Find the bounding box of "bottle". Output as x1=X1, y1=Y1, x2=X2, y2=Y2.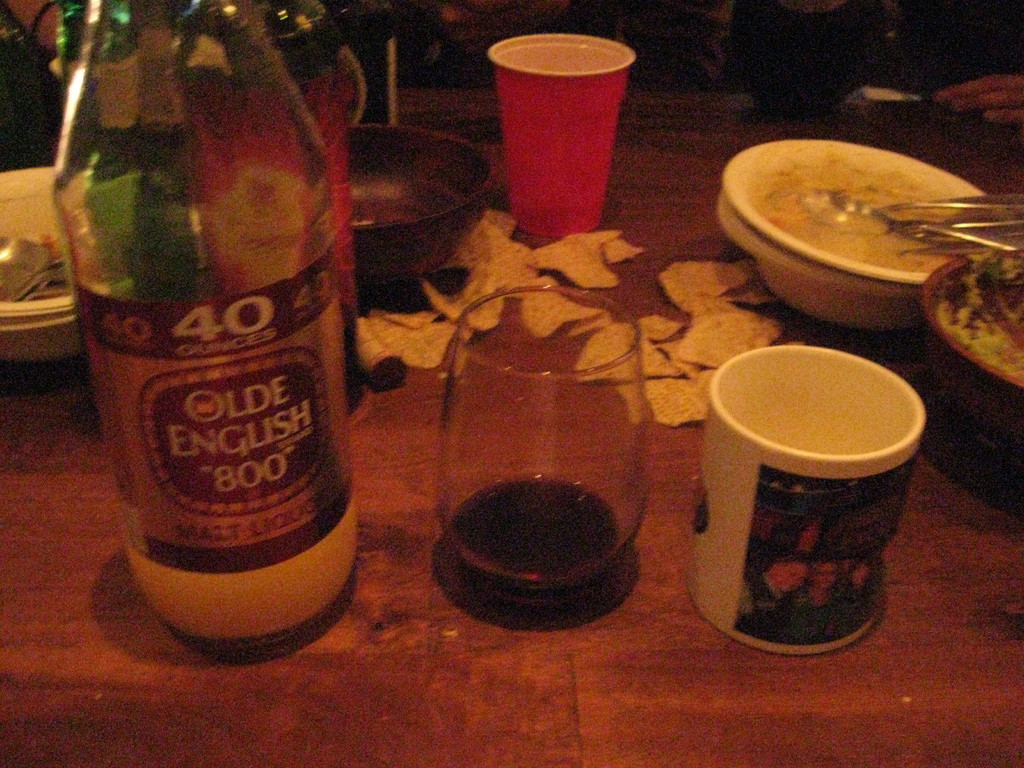
x1=68, y1=0, x2=385, y2=651.
